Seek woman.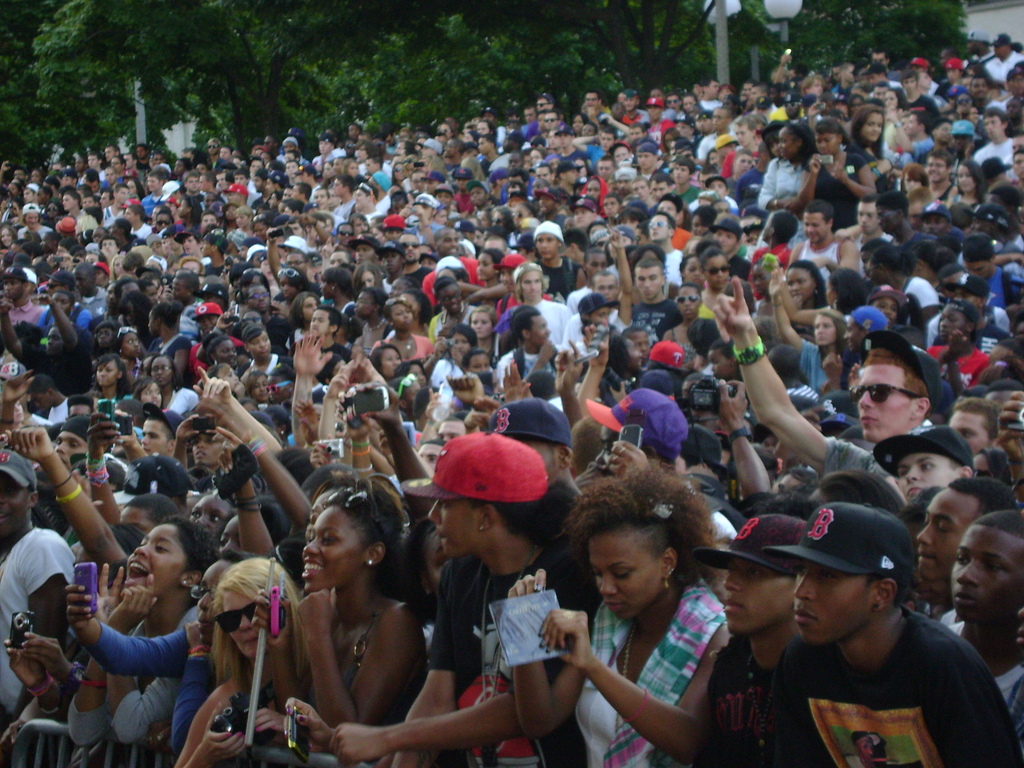
box(767, 274, 845, 381).
